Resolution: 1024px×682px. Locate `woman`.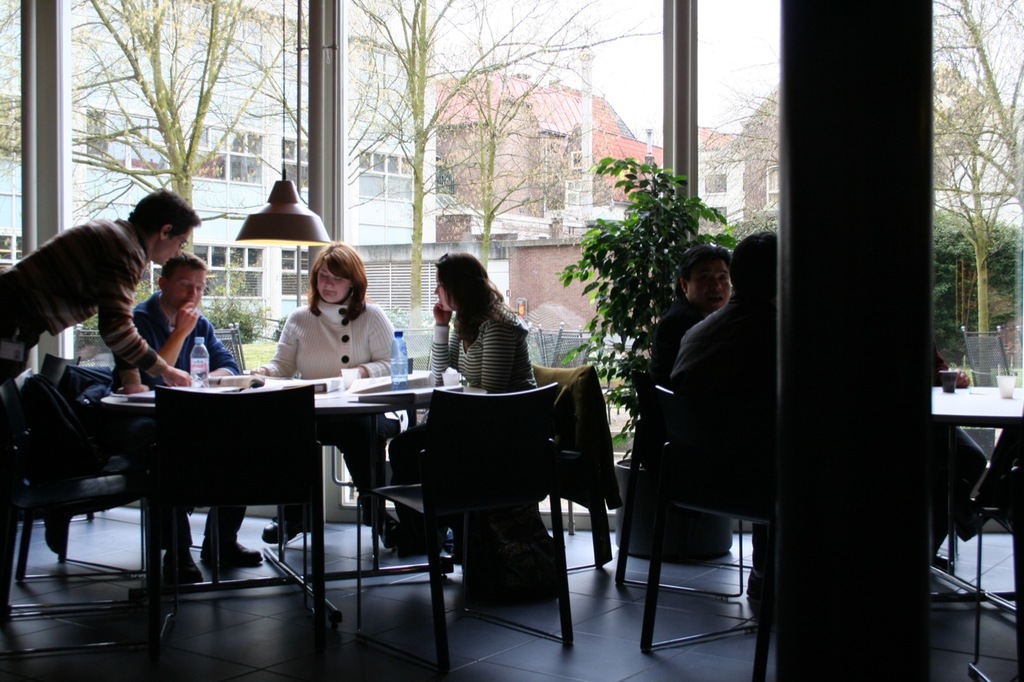
l=246, t=230, r=411, b=566.
